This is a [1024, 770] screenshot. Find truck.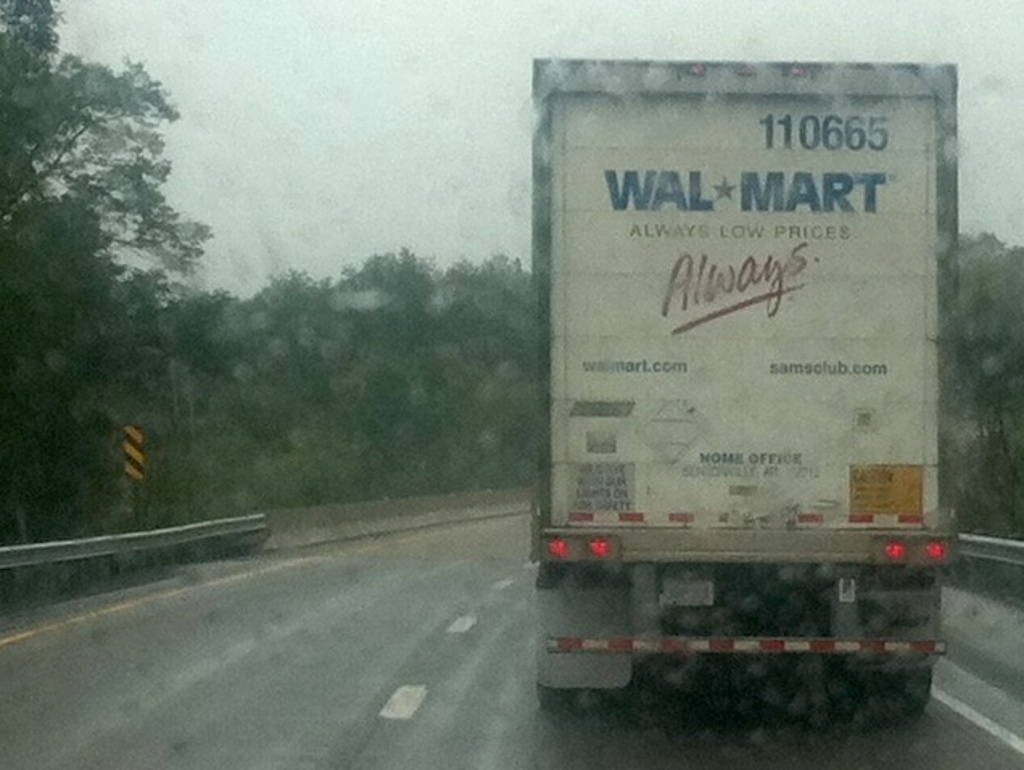
Bounding box: 514, 8, 976, 759.
